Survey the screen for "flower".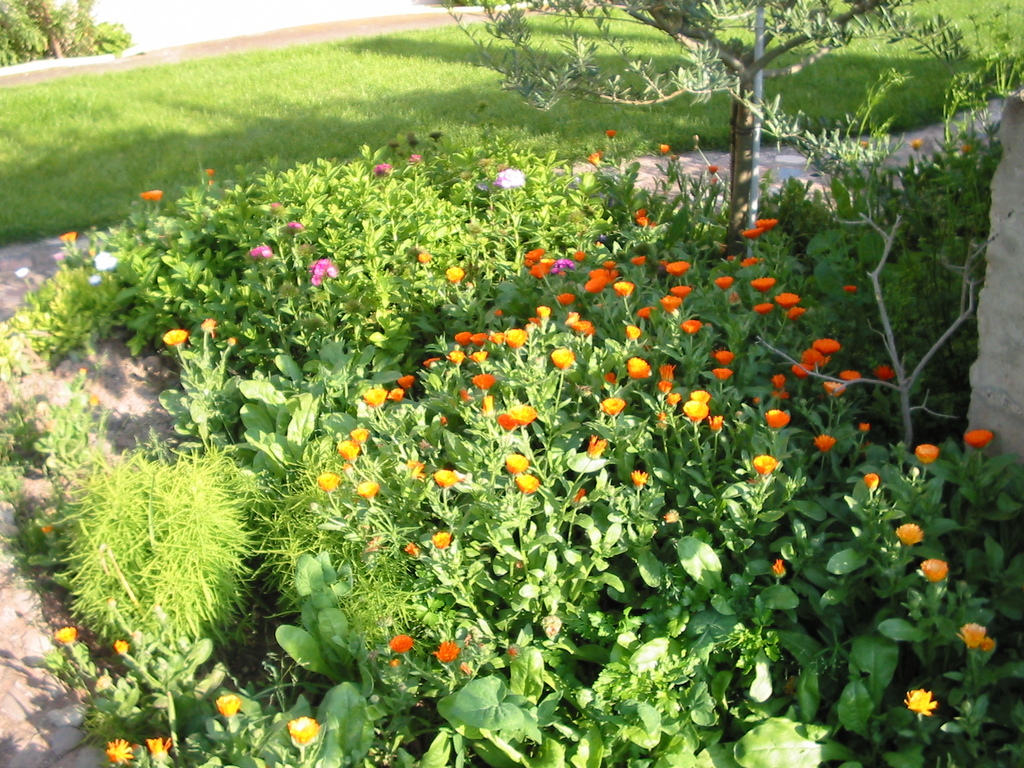
Survey found: {"left": 894, "top": 520, "right": 925, "bottom": 545}.
